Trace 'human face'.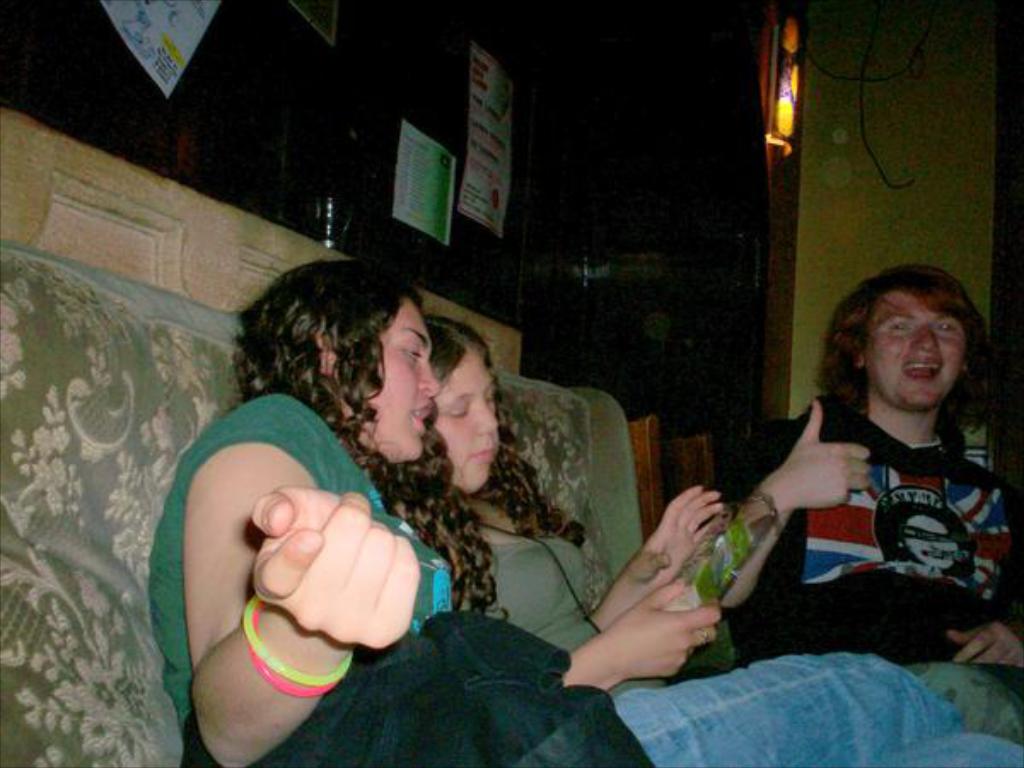
Traced to crop(432, 348, 509, 486).
